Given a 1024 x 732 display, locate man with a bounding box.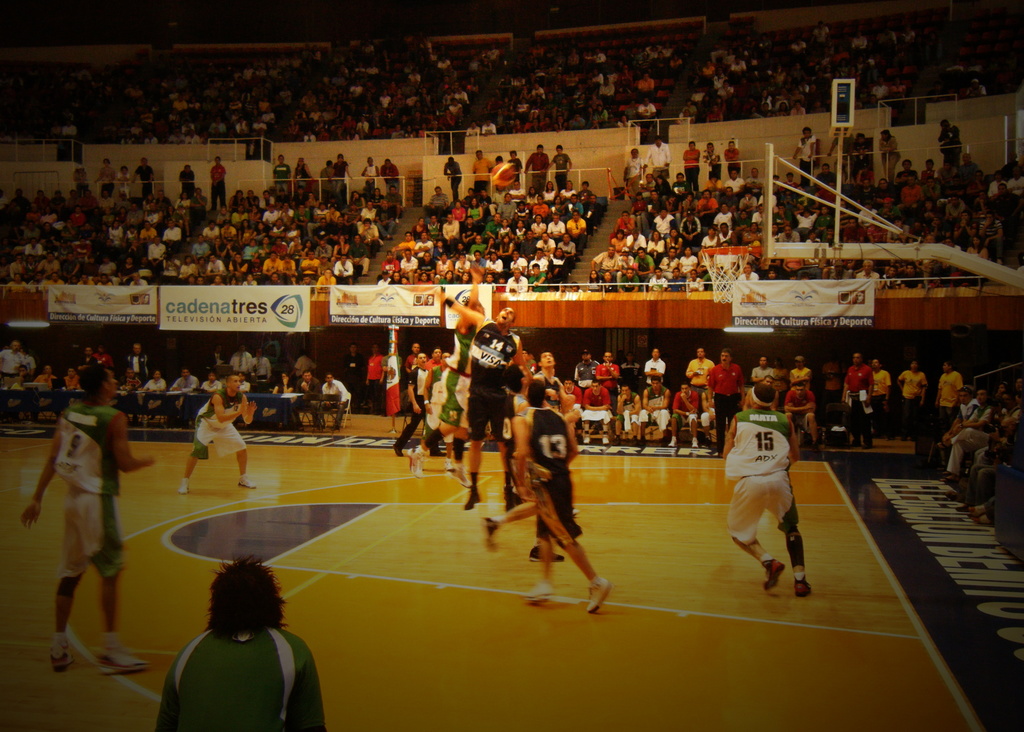
Located: BBox(581, 196, 605, 227).
